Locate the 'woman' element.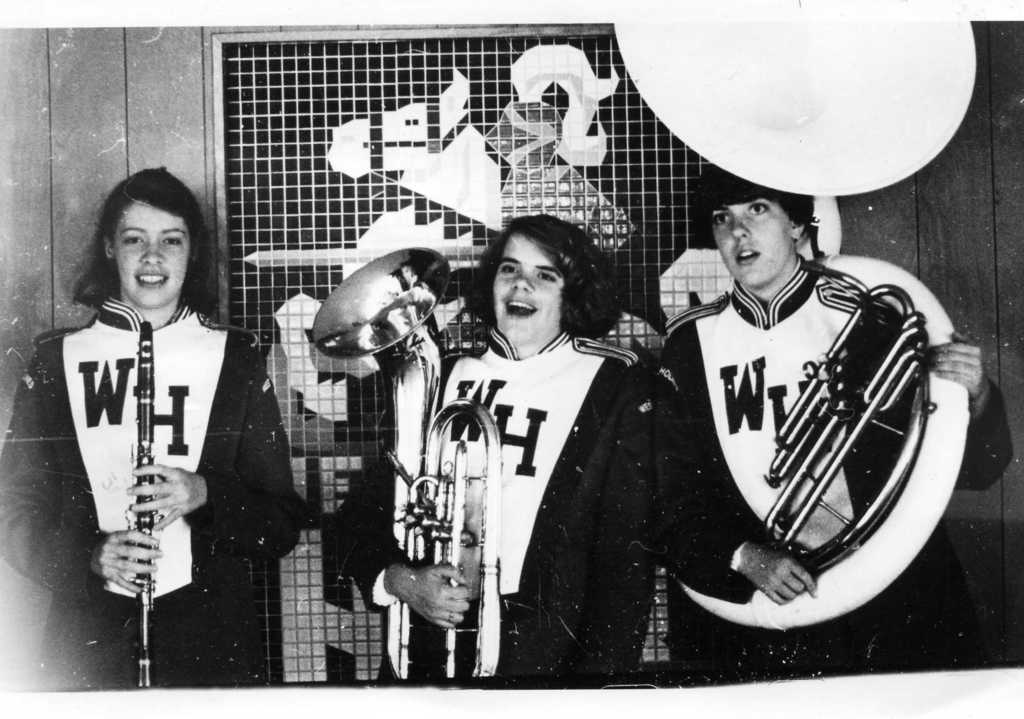
Element bbox: detection(330, 212, 648, 693).
